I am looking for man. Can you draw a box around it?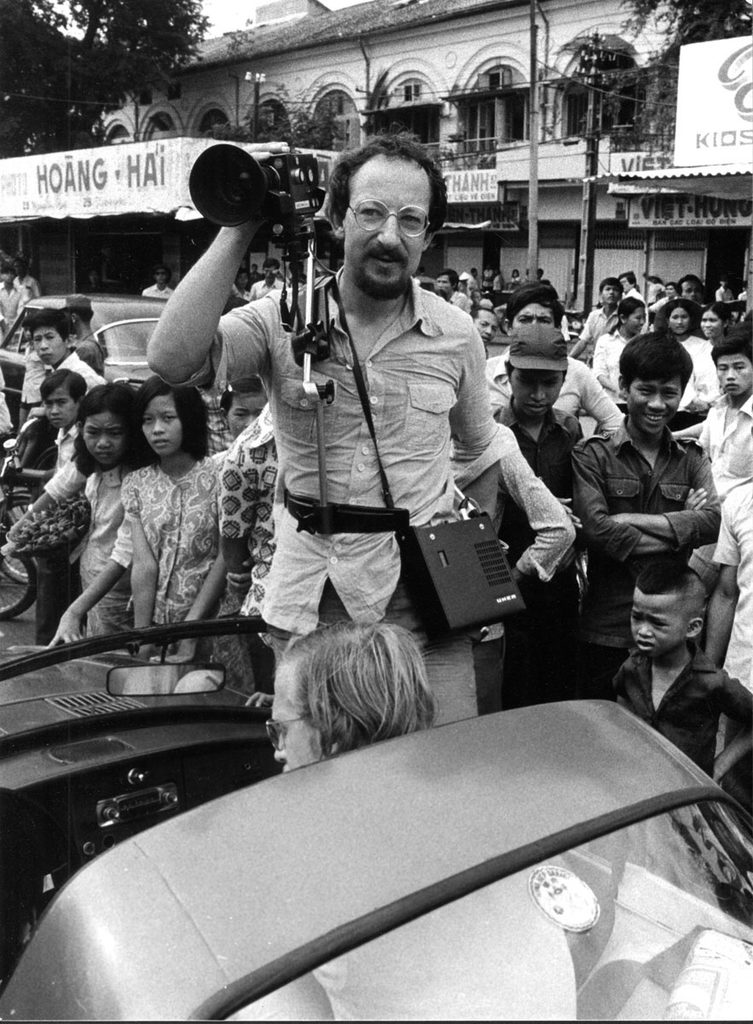
Sure, the bounding box is bbox=[485, 278, 619, 435].
